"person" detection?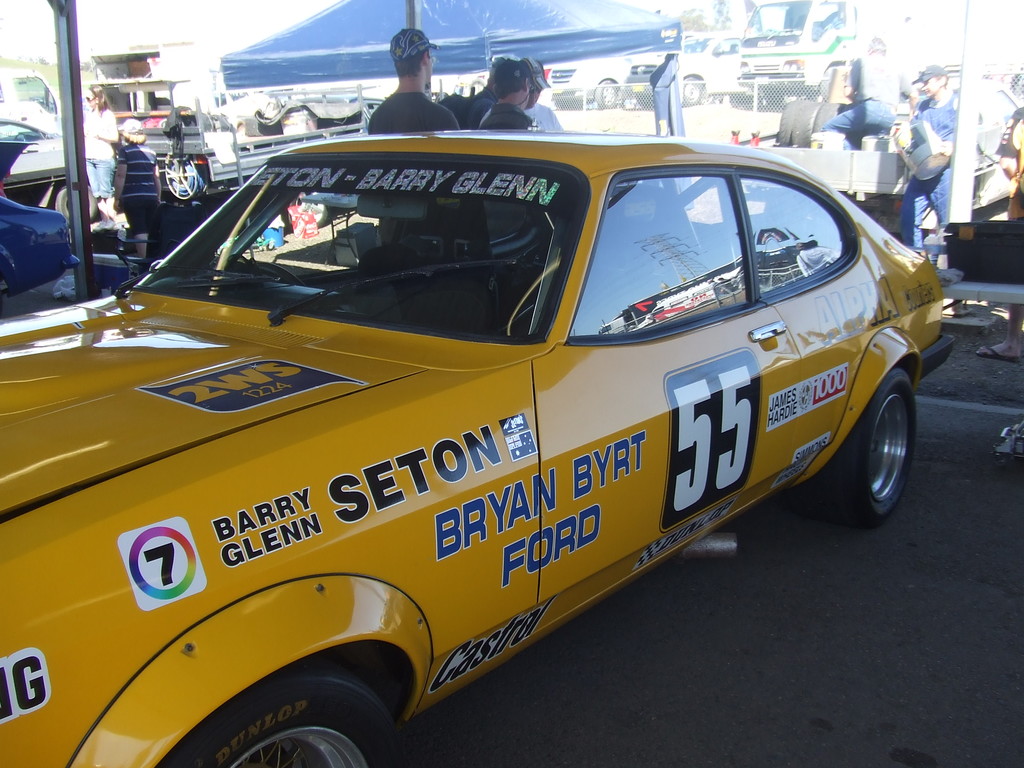
bbox=(364, 26, 457, 135)
